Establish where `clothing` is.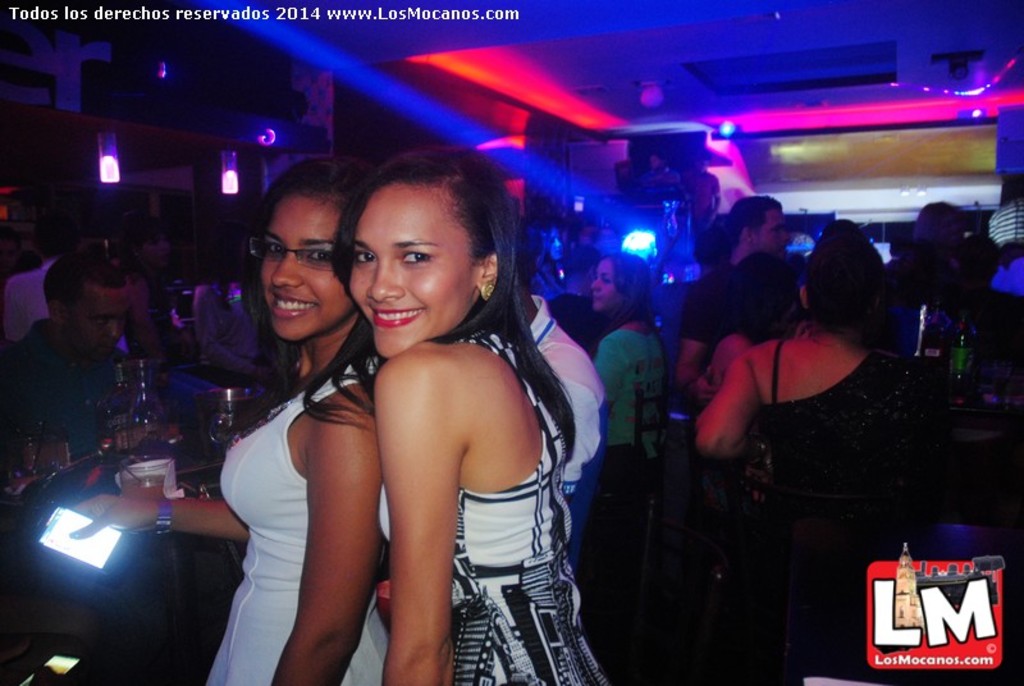
Established at bbox=(741, 338, 950, 630).
